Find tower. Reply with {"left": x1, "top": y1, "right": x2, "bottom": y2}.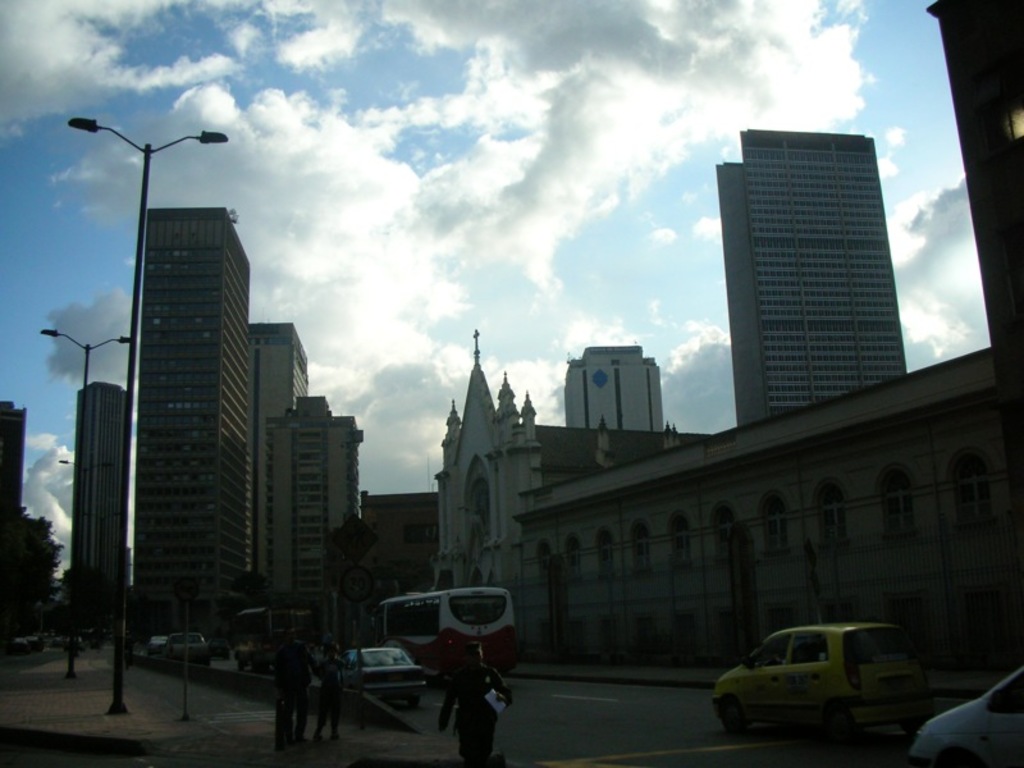
{"left": 710, "top": 111, "right": 908, "bottom": 425}.
